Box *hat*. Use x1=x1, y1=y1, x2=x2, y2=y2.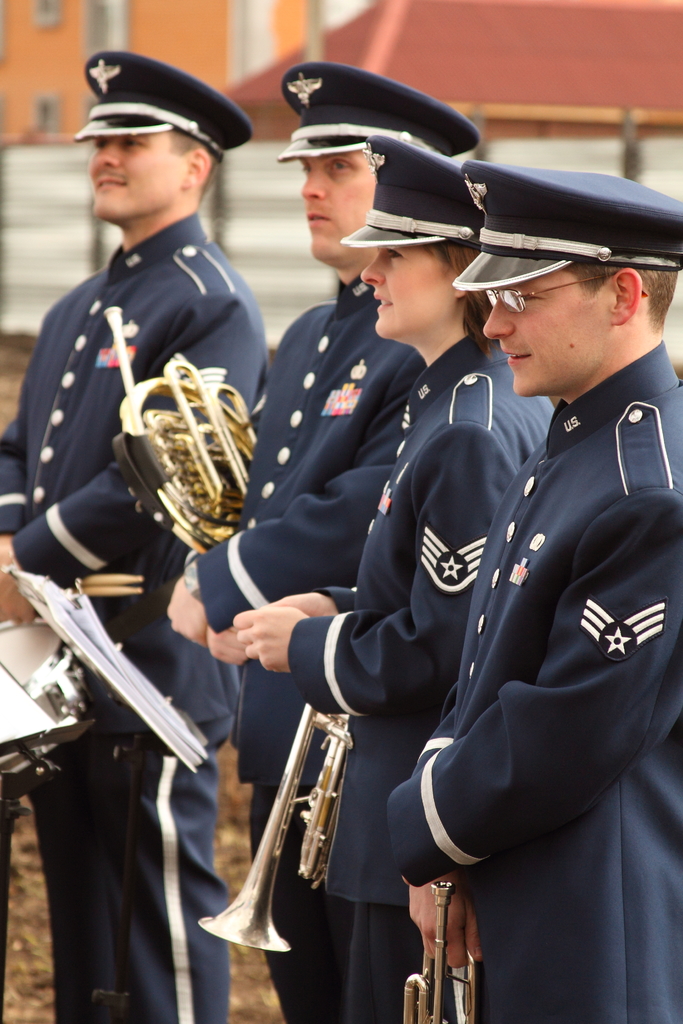
x1=449, y1=156, x2=682, y2=292.
